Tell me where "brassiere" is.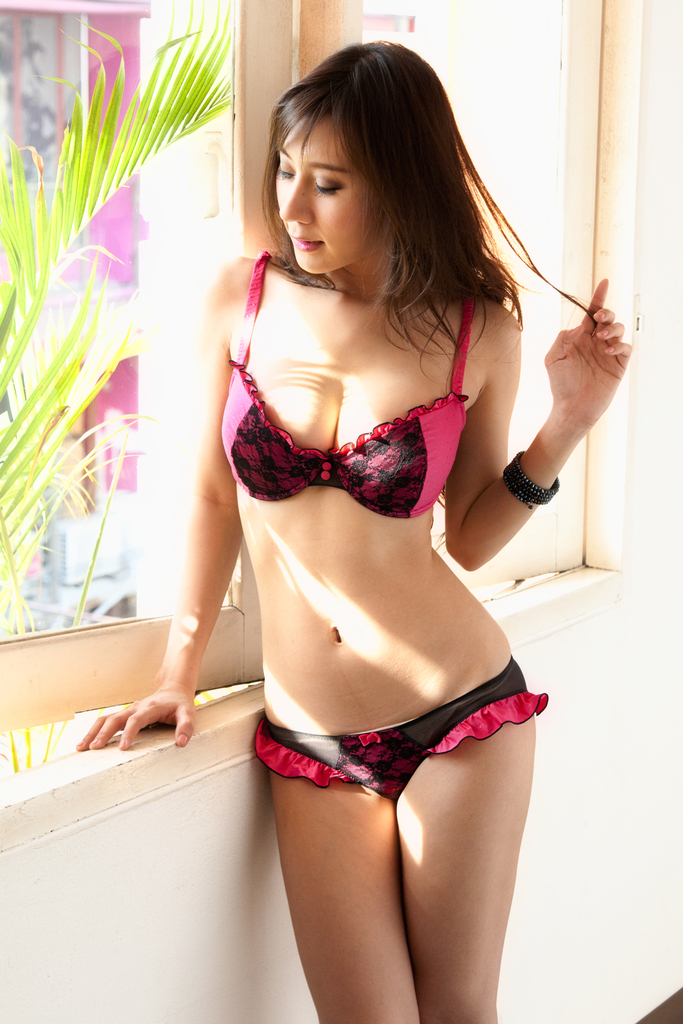
"brassiere" is at box=[216, 244, 461, 523].
